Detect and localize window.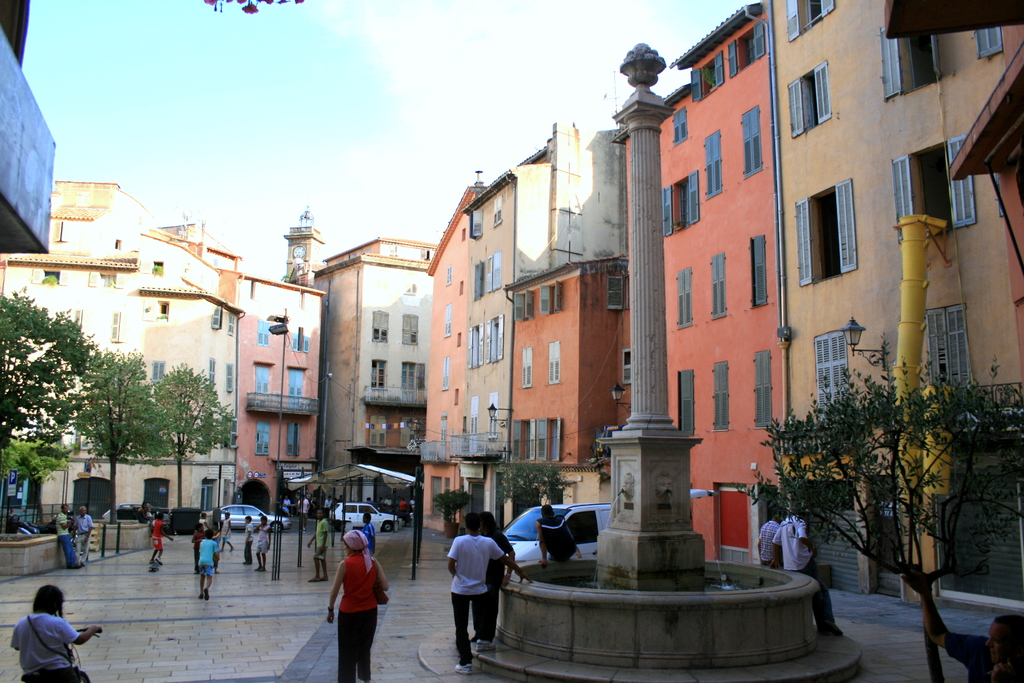
Localized at {"x1": 94, "y1": 265, "x2": 122, "y2": 288}.
